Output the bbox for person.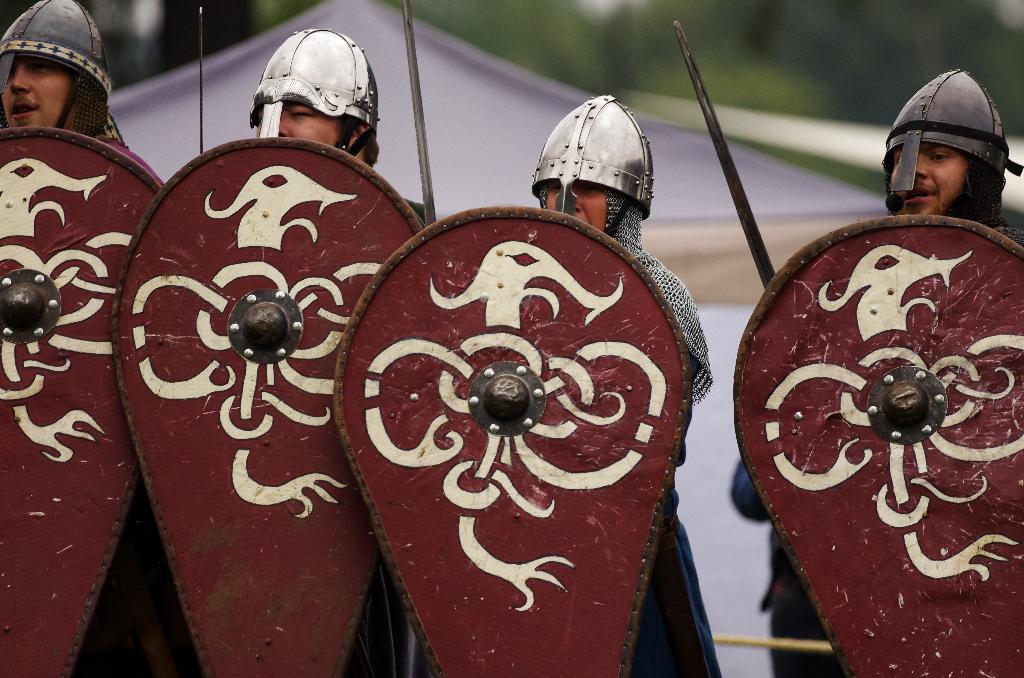
731:71:1023:676.
